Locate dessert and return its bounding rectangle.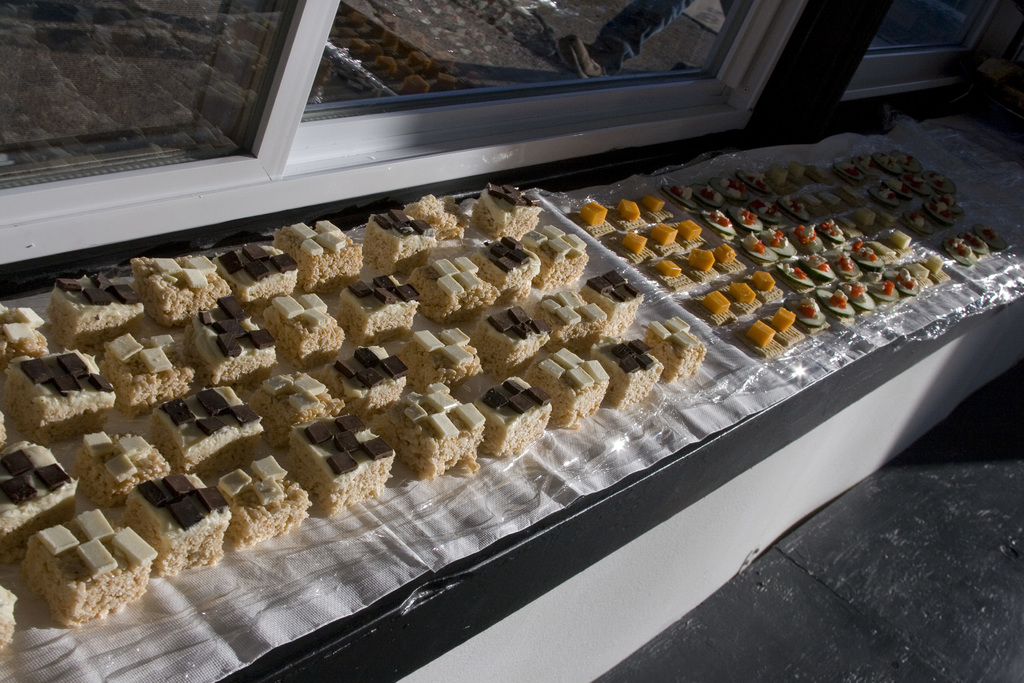
detection(474, 238, 536, 289).
